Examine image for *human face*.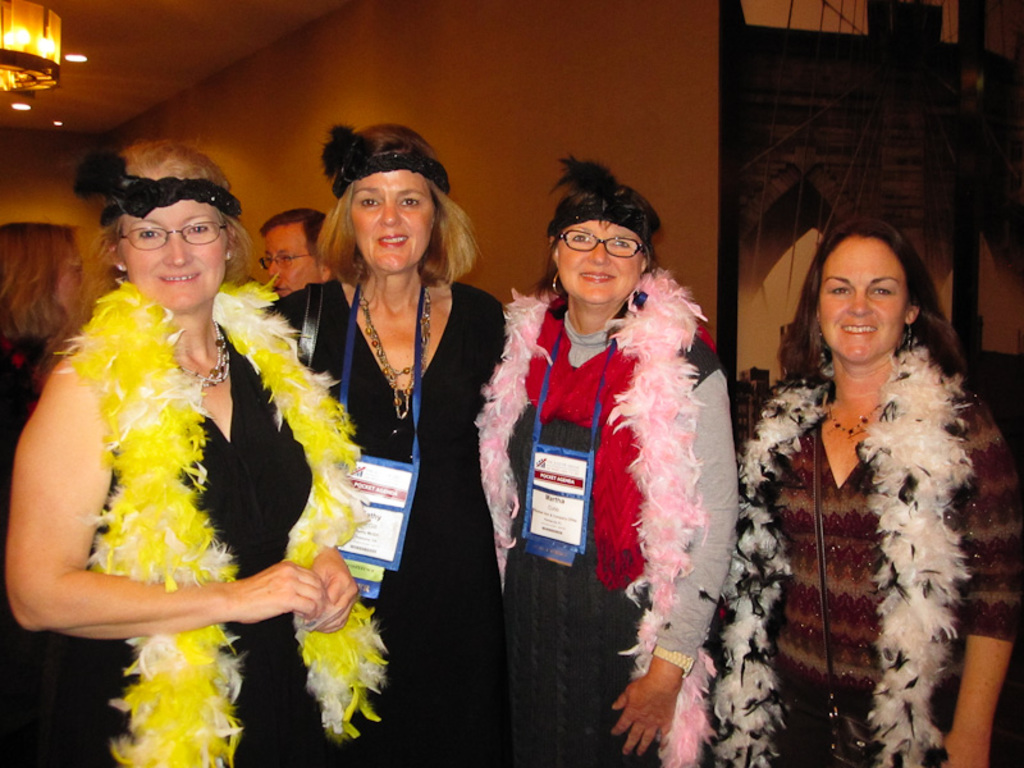
Examination result: (x1=52, y1=238, x2=84, y2=324).
